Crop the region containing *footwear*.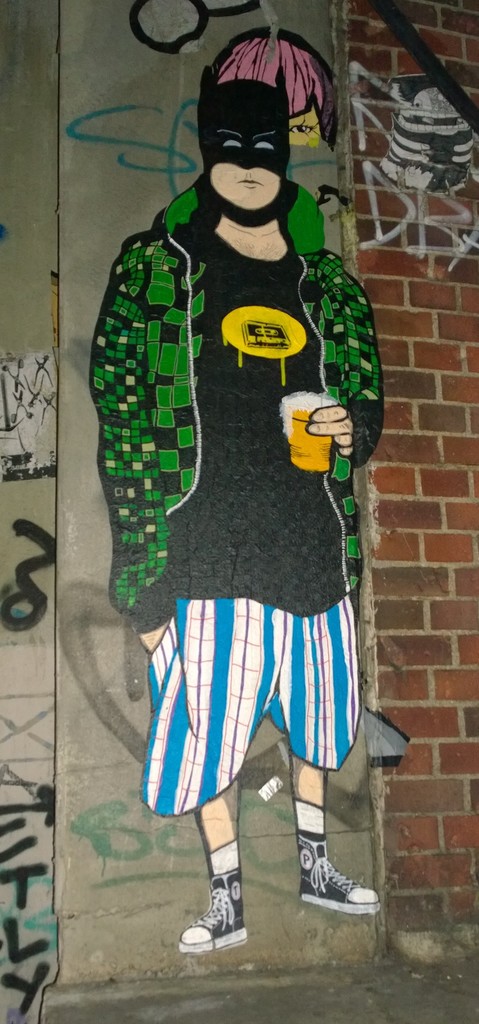
Crop region: select_region(184, 872, 246, 955).
